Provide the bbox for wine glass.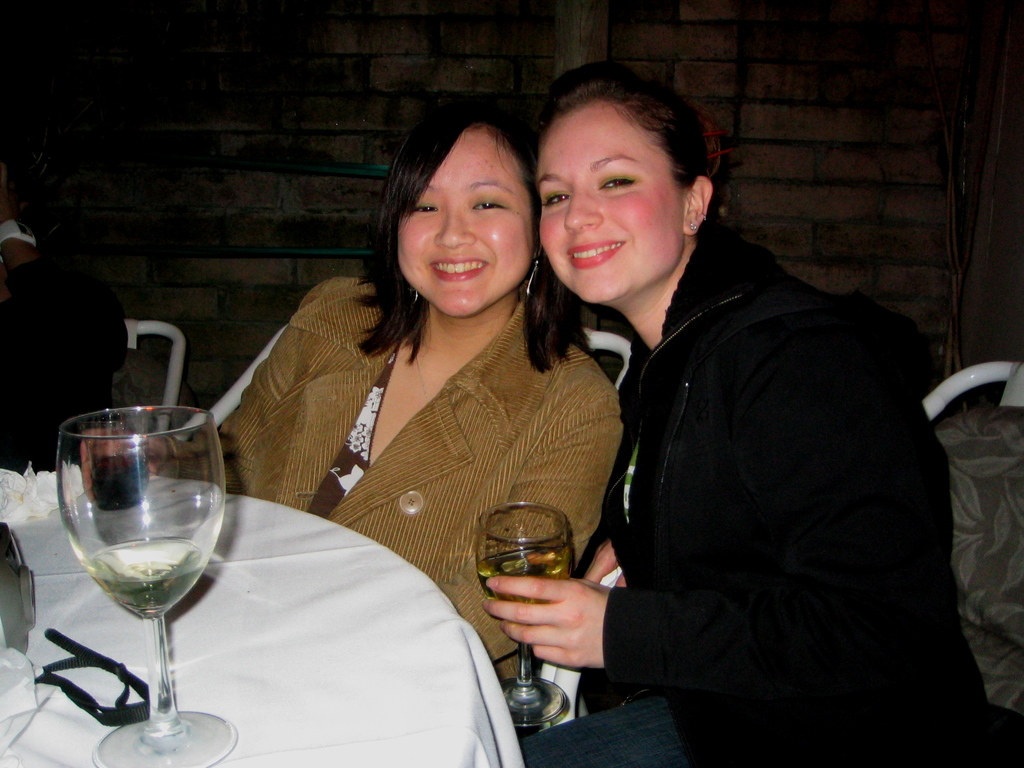
477:493:572:726.
